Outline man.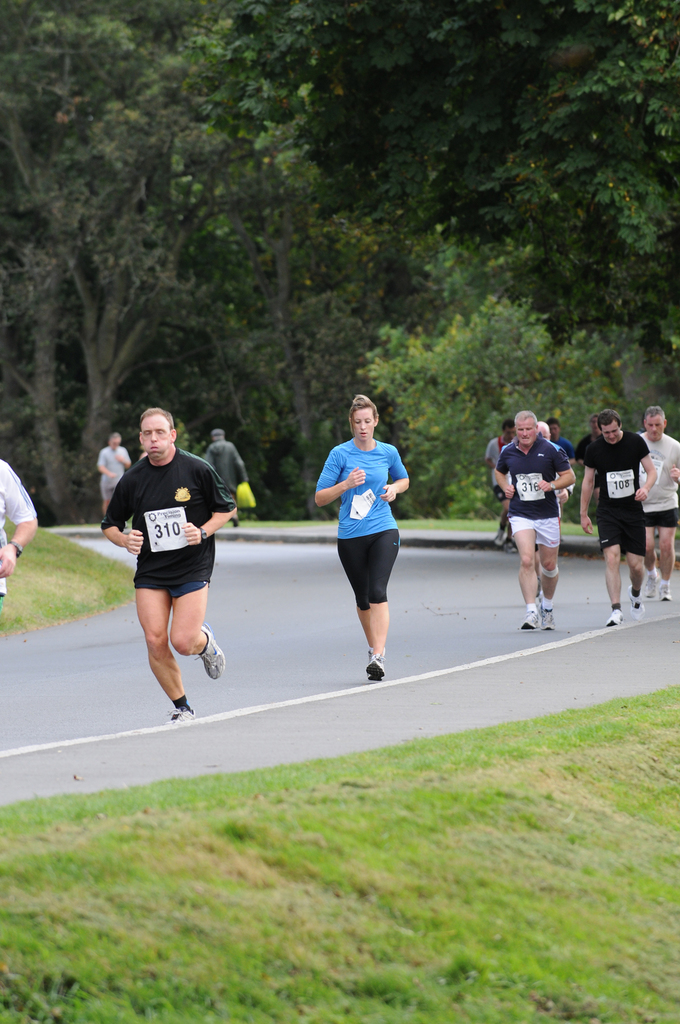
Outline: x1=582, y1=408, x2=658, y2=628.
